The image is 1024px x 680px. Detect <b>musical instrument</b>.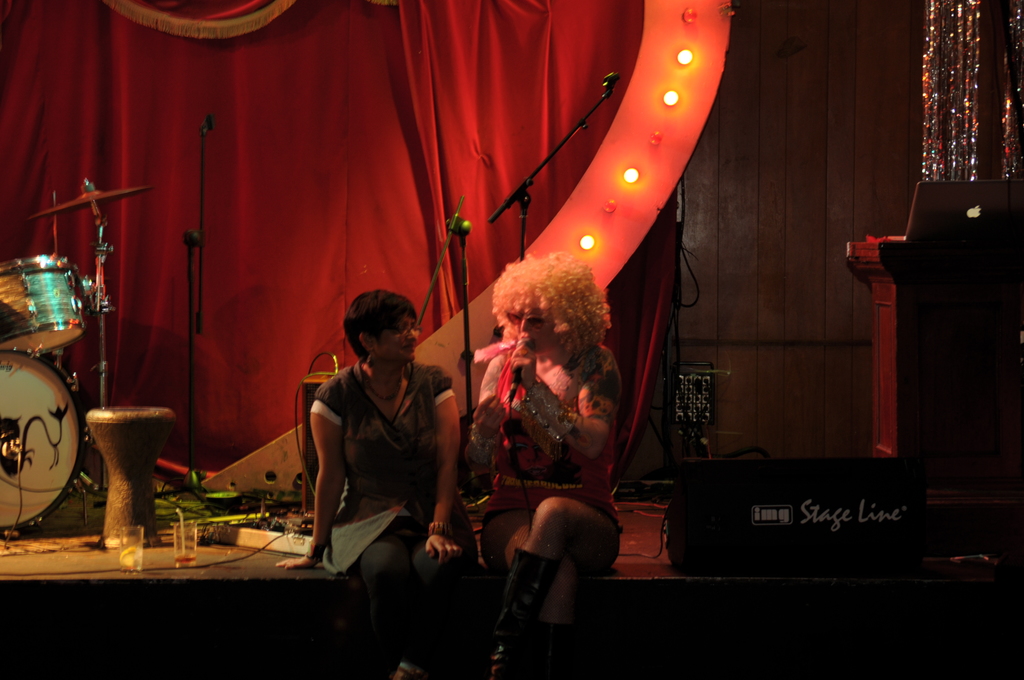
Detection: (4,338,88,522).
